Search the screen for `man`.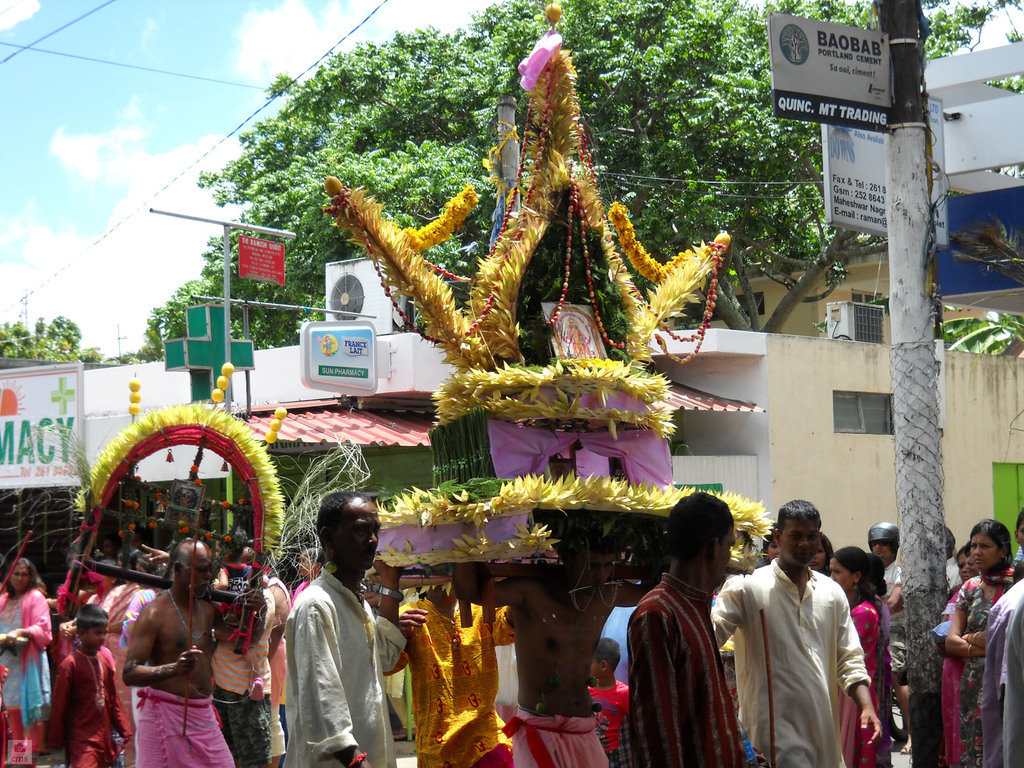
Found at box=[452, 526, 650, 767].
